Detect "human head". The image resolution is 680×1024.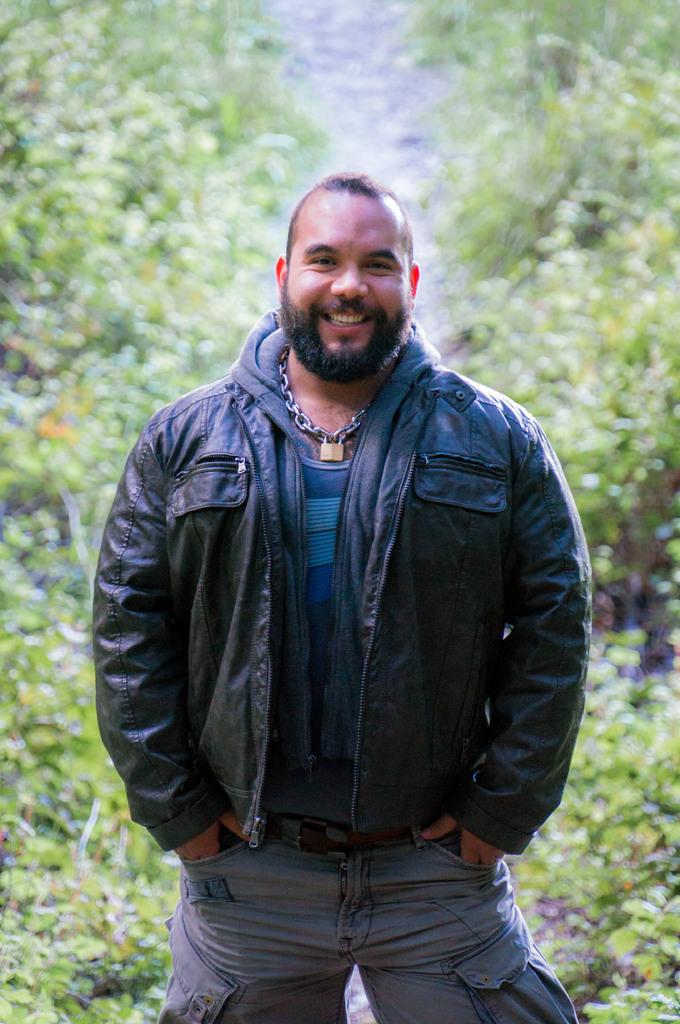
box=[271, 168, 425, 380].
